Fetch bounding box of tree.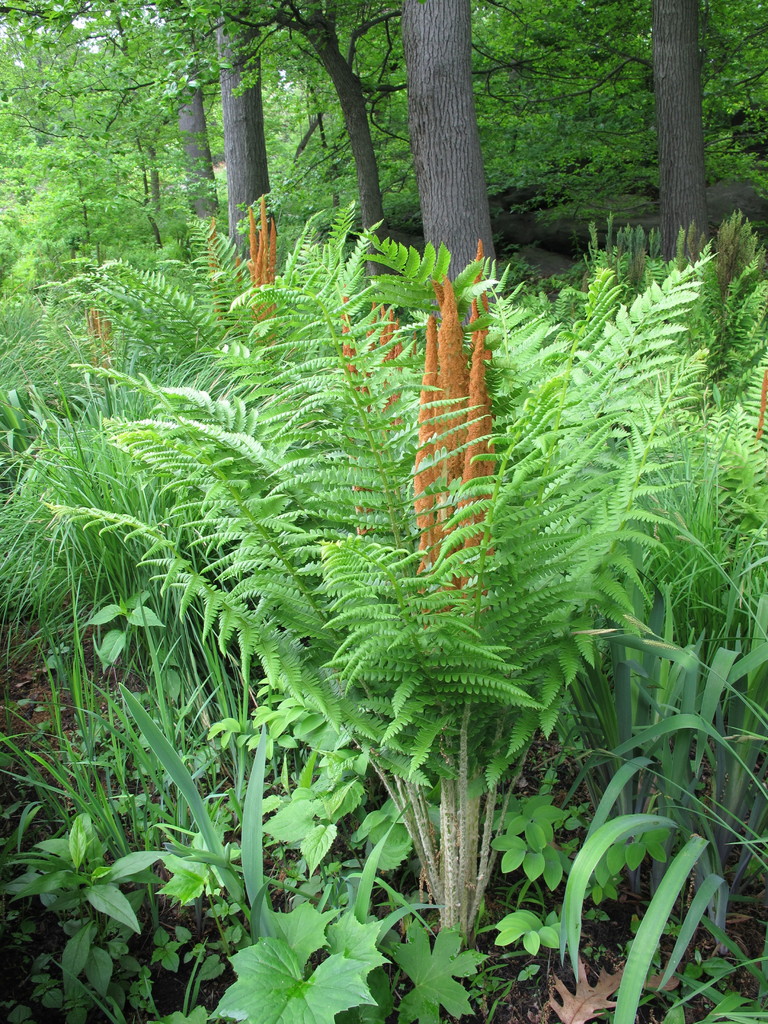
Bbox: x1=166, y1=8, x2=242, y2=292.
